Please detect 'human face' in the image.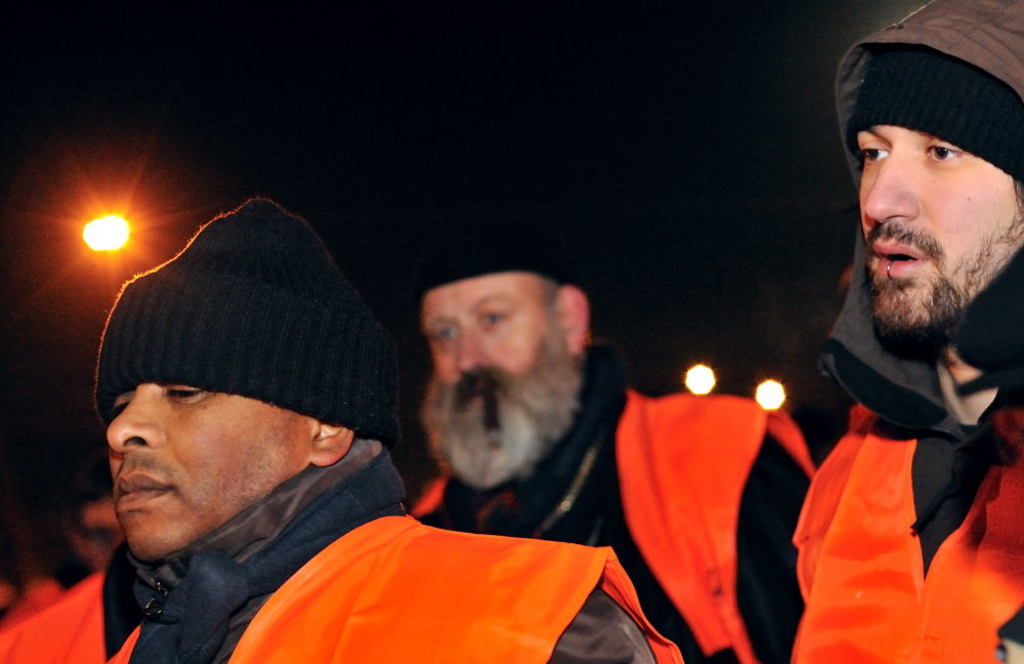
bbox=(422, 273, 578, 486).
